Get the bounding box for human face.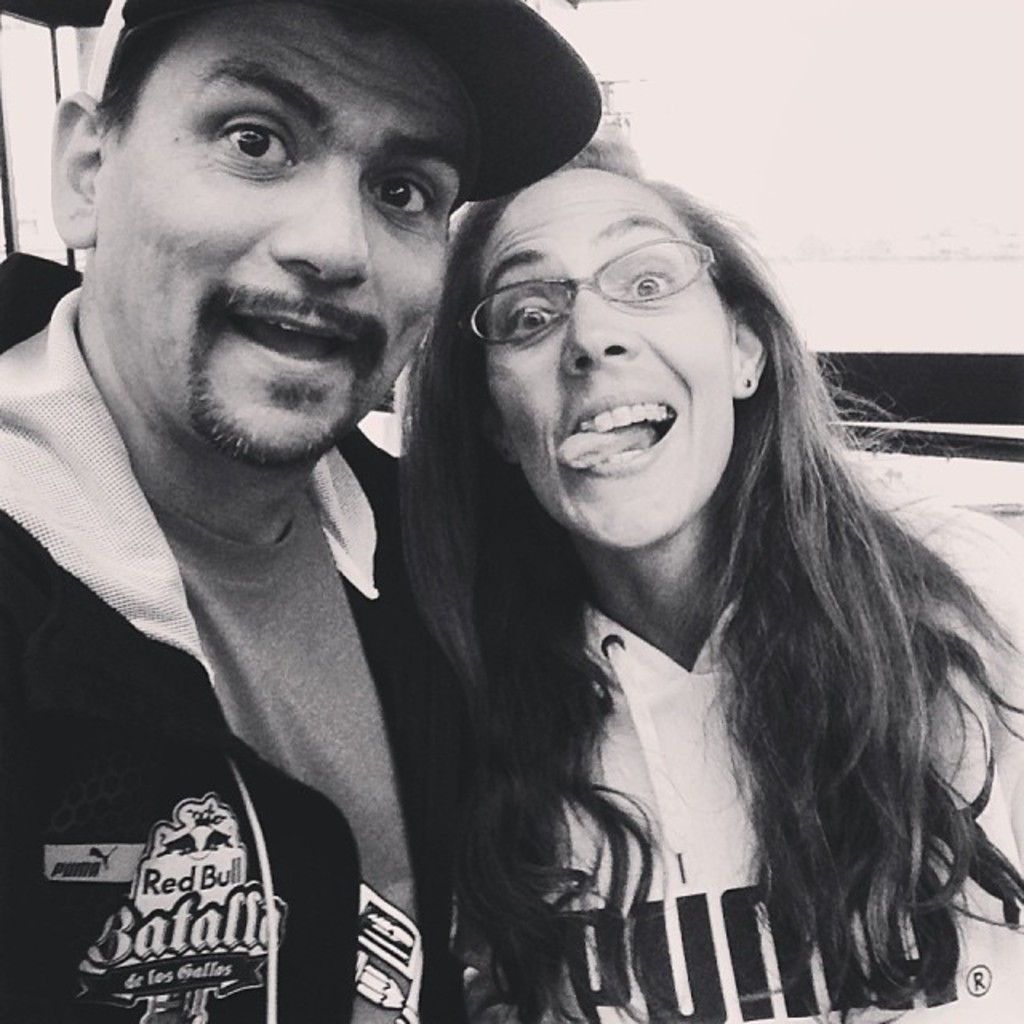
(x1=88, y1=0, x2=490, y2=475).
